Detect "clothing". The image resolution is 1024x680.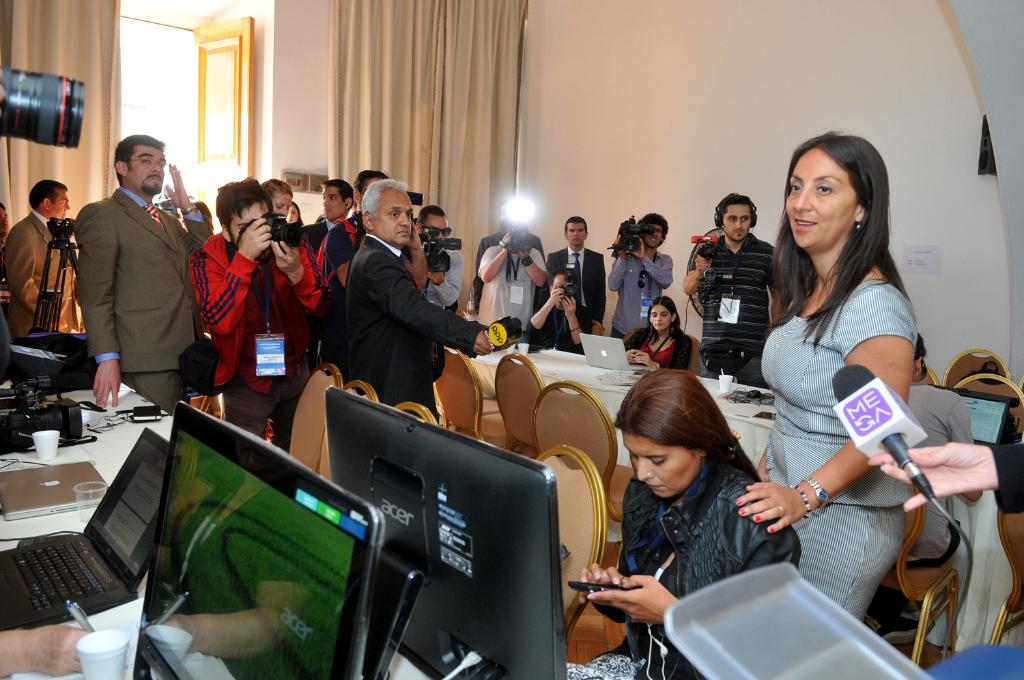
left=185, top=222, right=323, bottom=441.
